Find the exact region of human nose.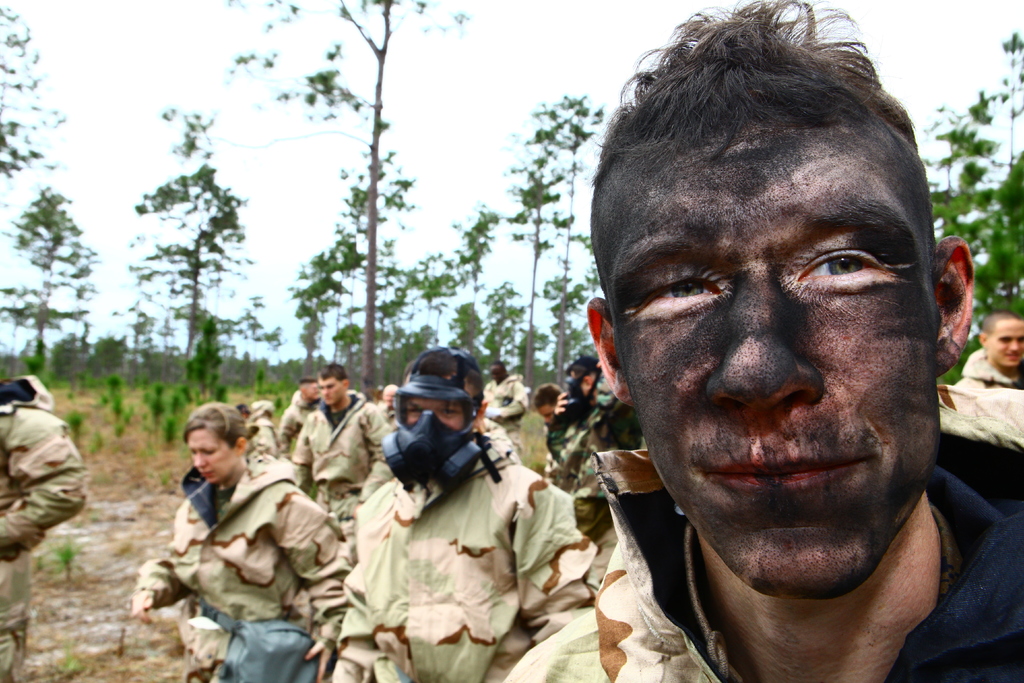
Exact region: detection(1006, 338, 1022, 353).
